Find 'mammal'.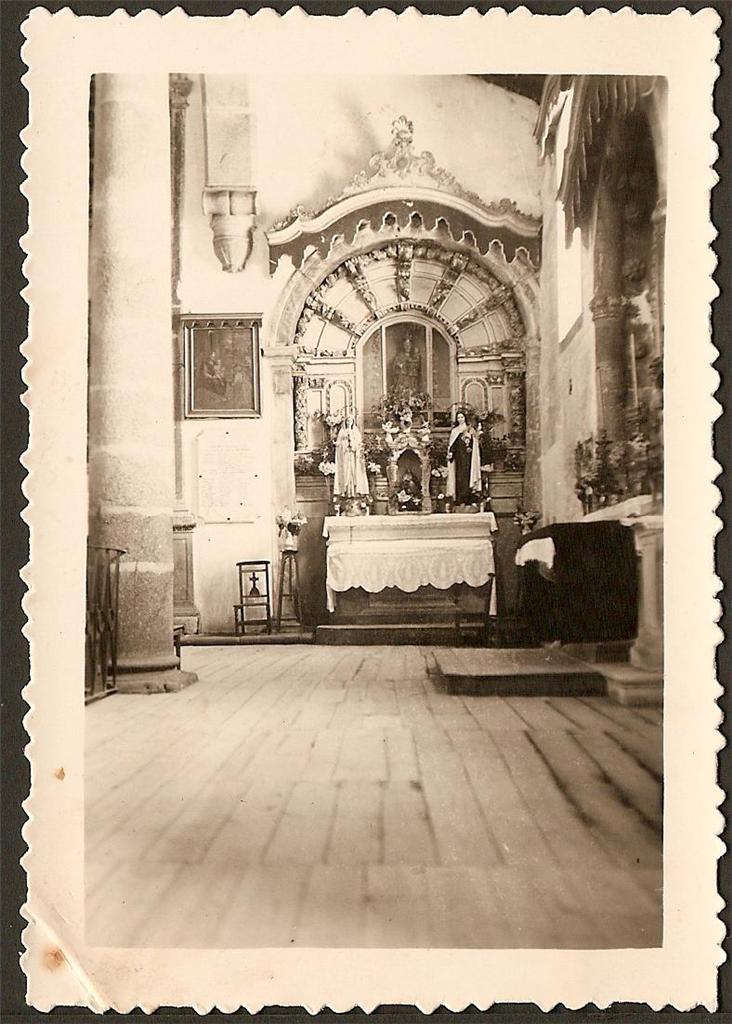
select_region(234, 359, 254, 401).
